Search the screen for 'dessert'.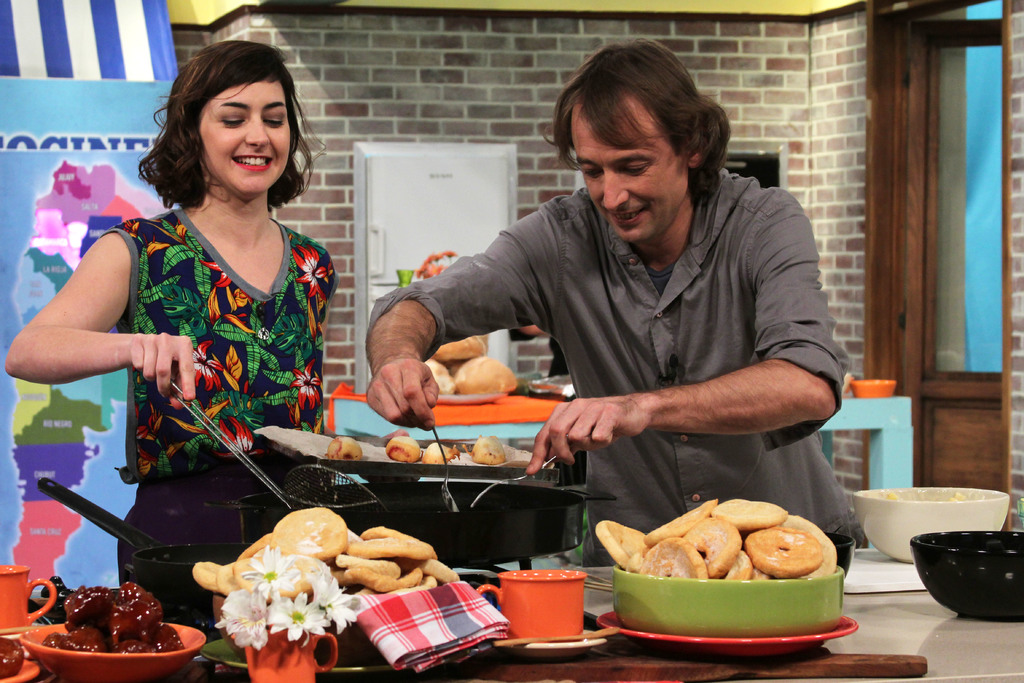
Found at x1=465, y1=436, x2=506, y2=465.
